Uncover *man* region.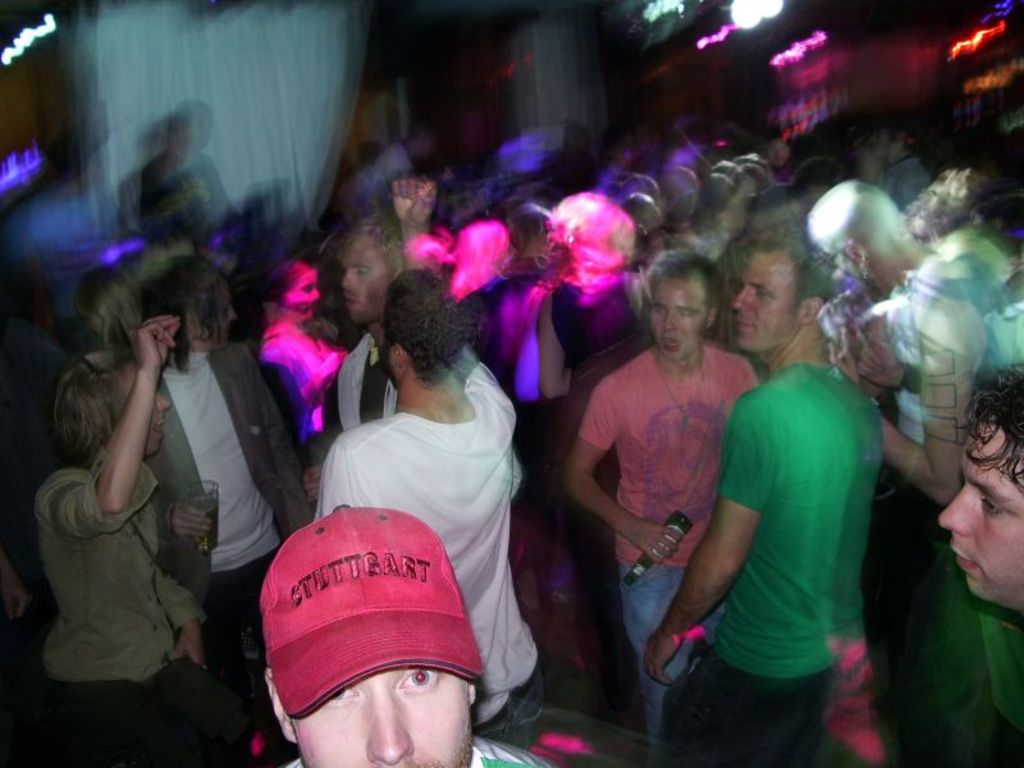
Uncovered: select_region(934, 366, 1023, 625).
